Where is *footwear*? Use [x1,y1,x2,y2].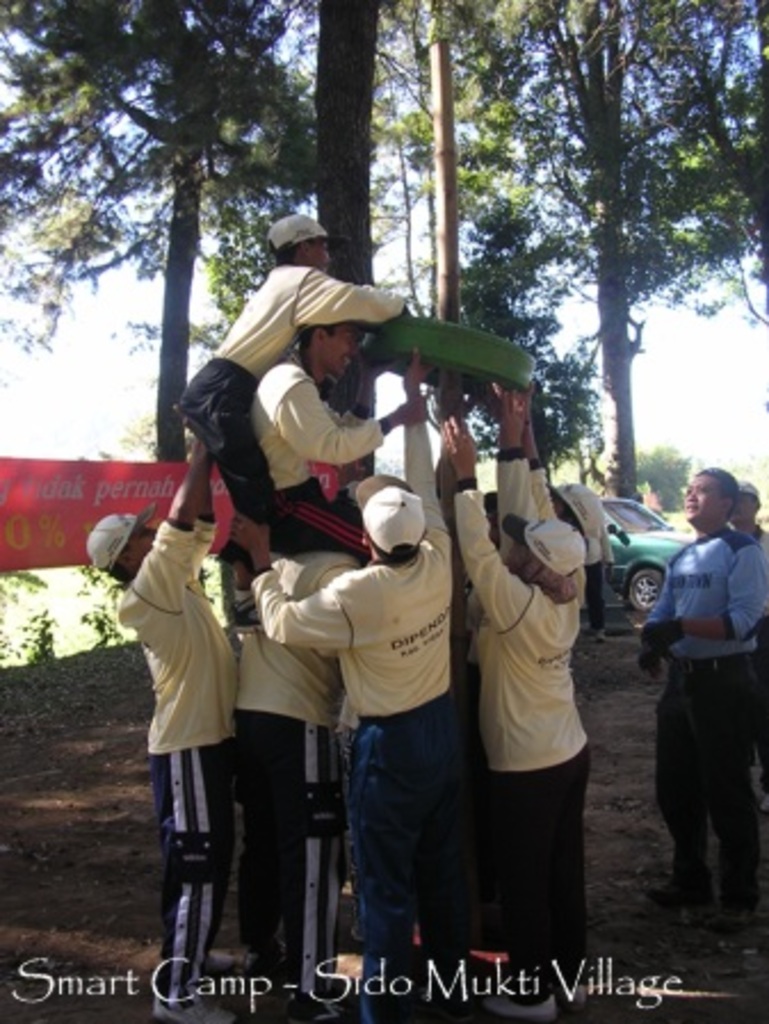
[151,990,242,1022].
